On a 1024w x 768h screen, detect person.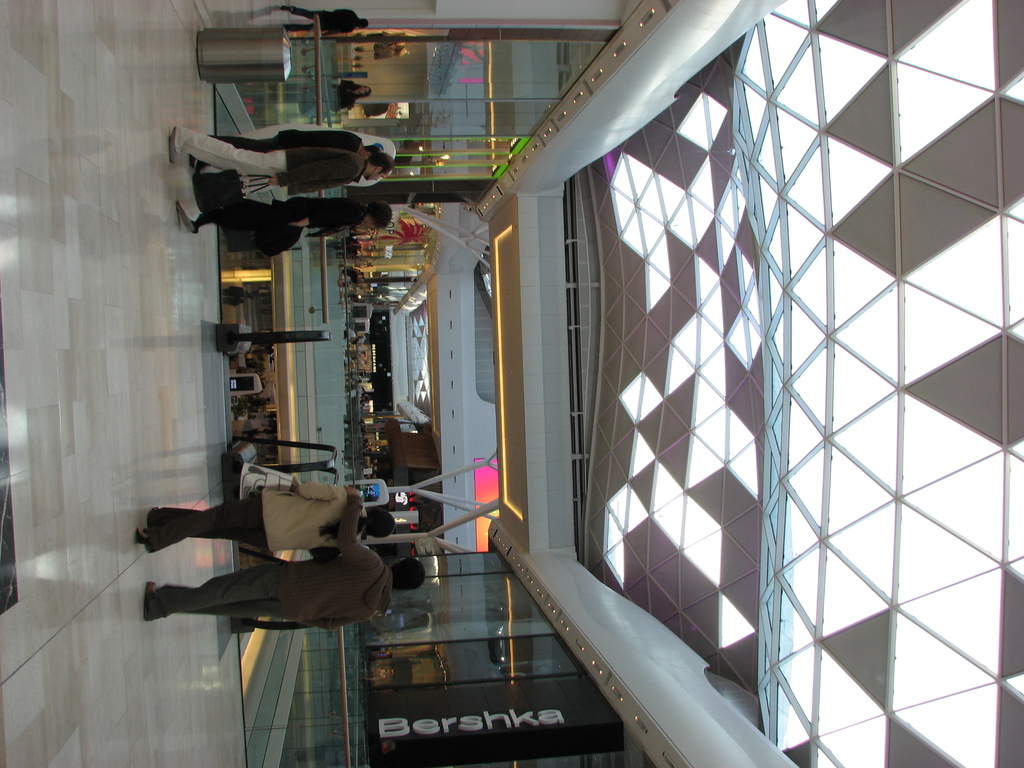
locate(275, 76, 372, 110).
